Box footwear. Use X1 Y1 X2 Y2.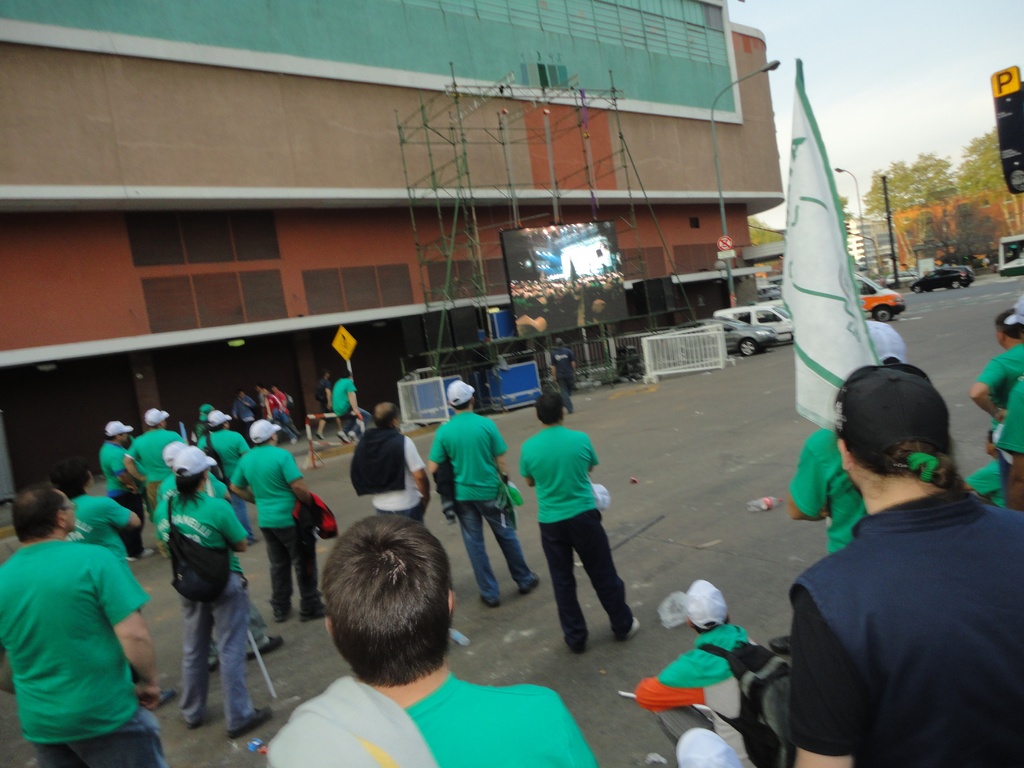
207 657 217 668.
